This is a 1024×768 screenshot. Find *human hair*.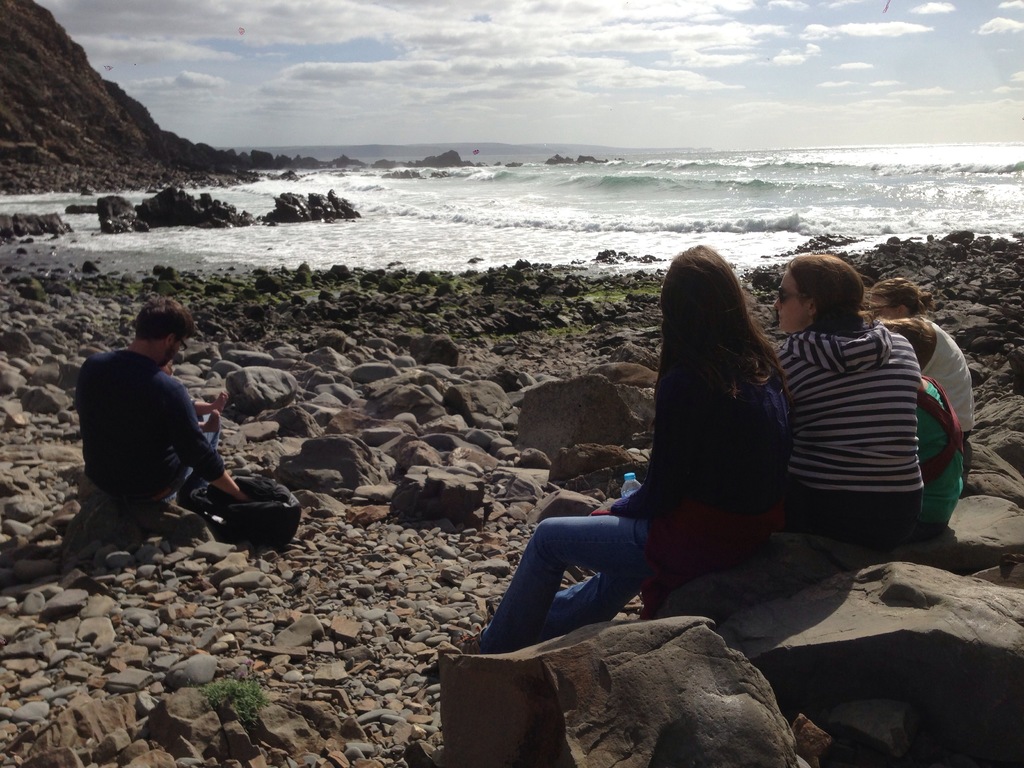
Bounding box: {"x1": 881, "y1": 312, "x2": 932, "y2": 364}.
